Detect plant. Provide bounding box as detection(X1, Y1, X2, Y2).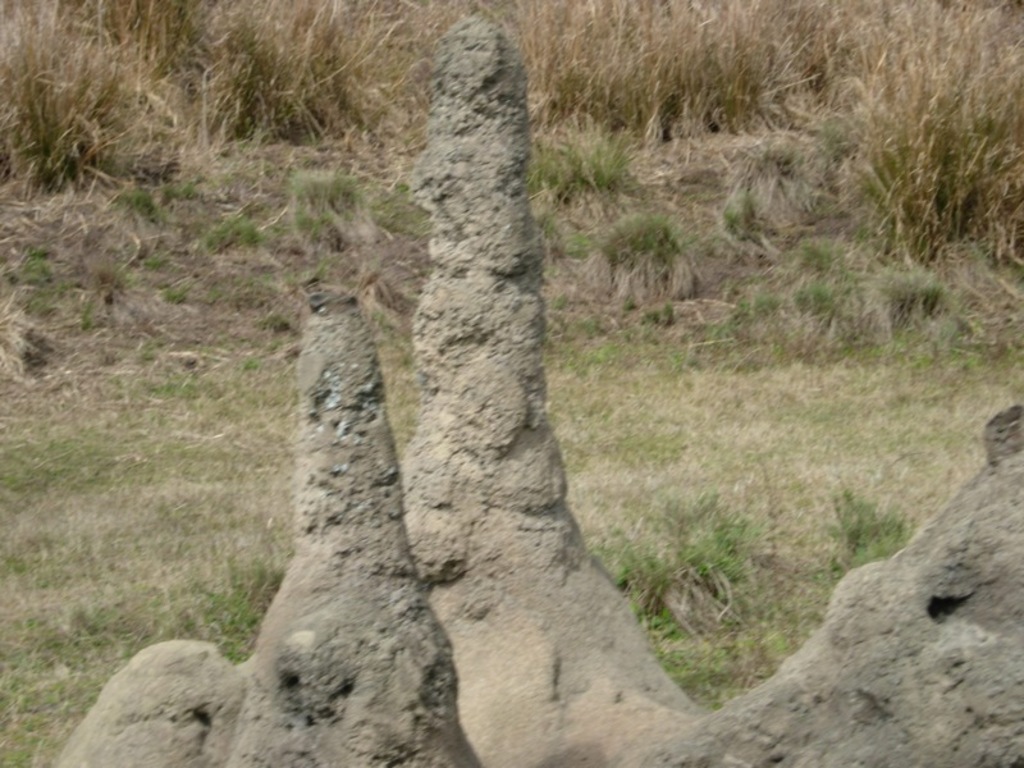
detection(826, 0, 1023, 262).
